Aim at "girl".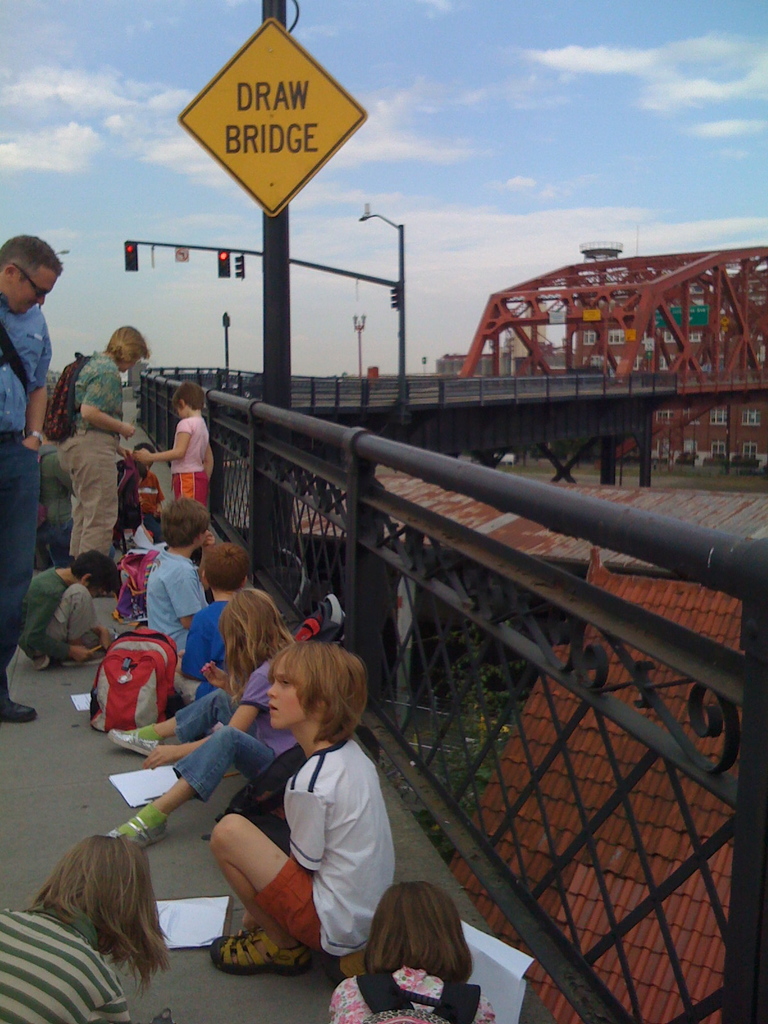
Aimed at rect(106, 584, 302, 844).
